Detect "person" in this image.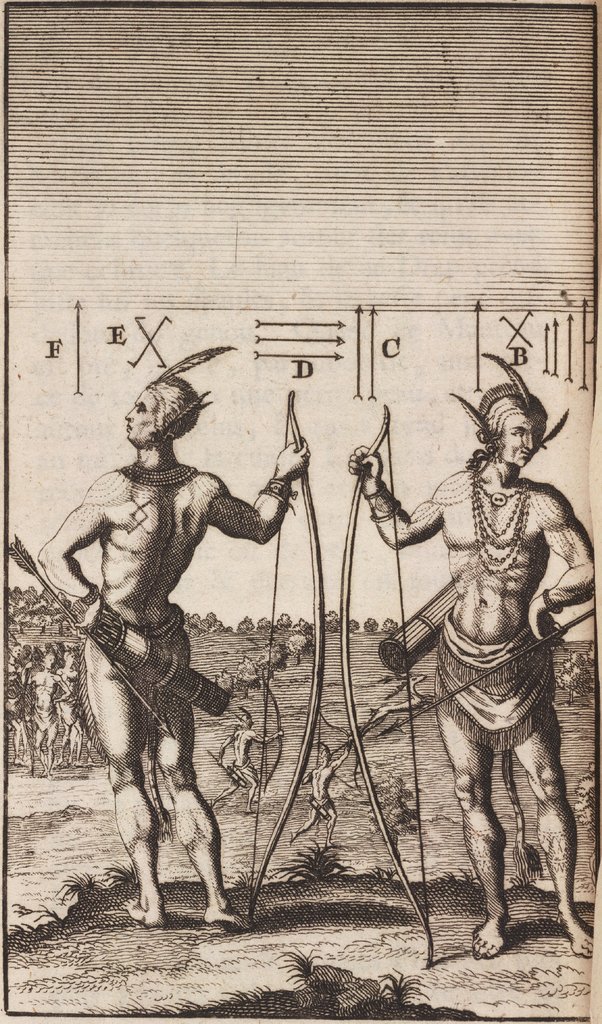
Detection: [56,315,284,1000].
